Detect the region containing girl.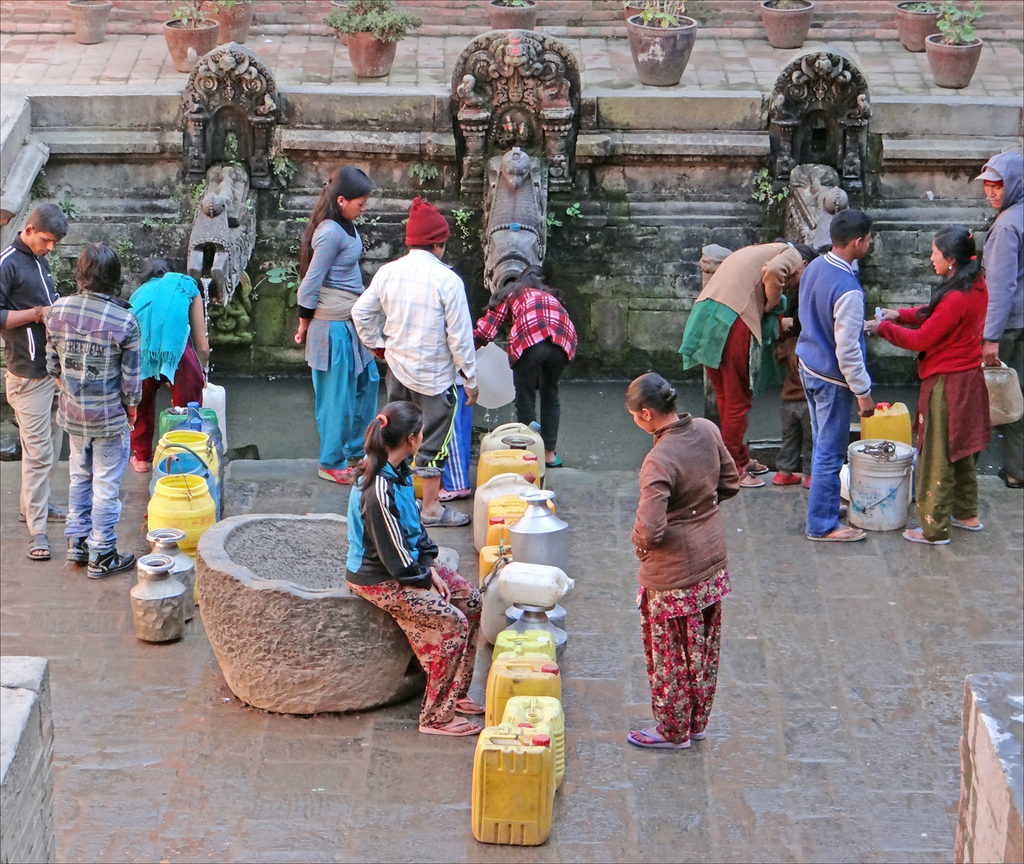
bbox=[287, 159, 380, 485].
